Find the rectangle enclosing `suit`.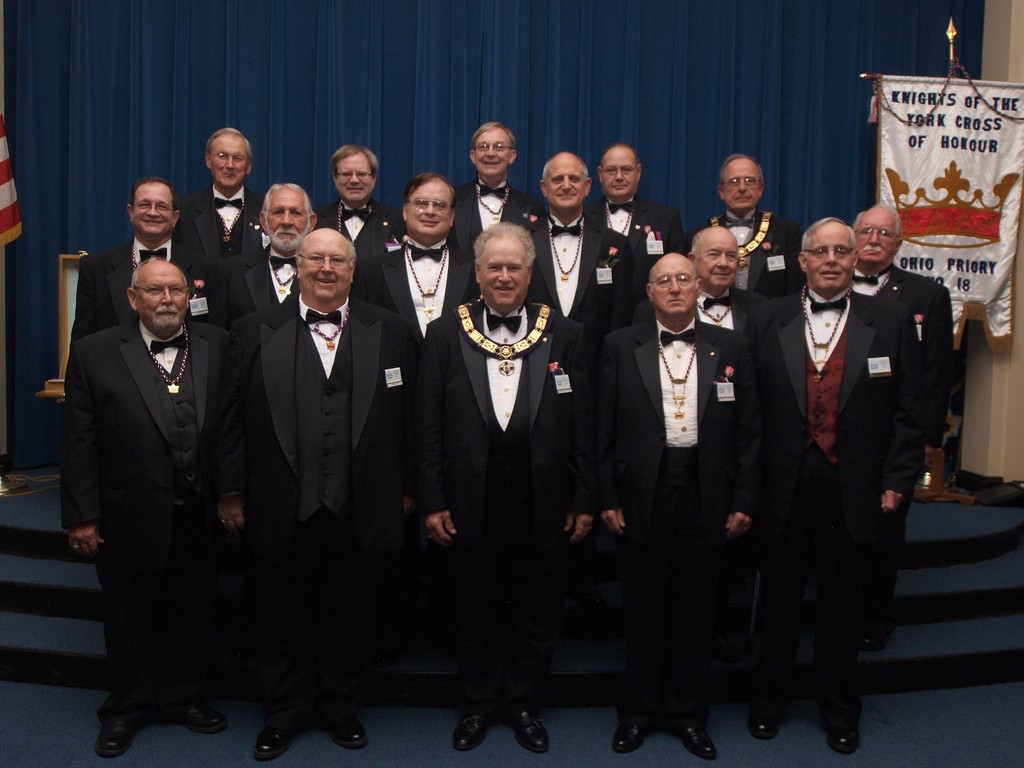
(518,211,648,343).
